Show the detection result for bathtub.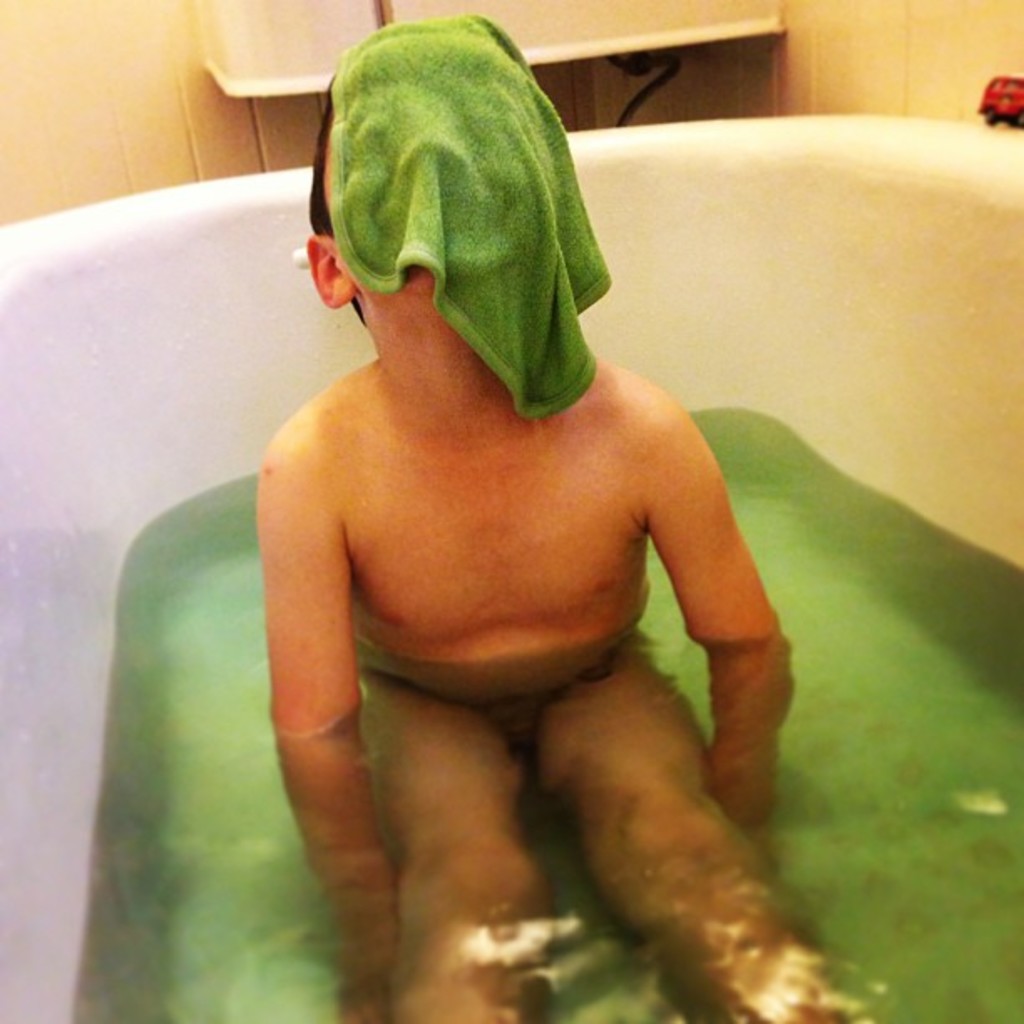
bbox=[0, 110, 1022, 1022].
